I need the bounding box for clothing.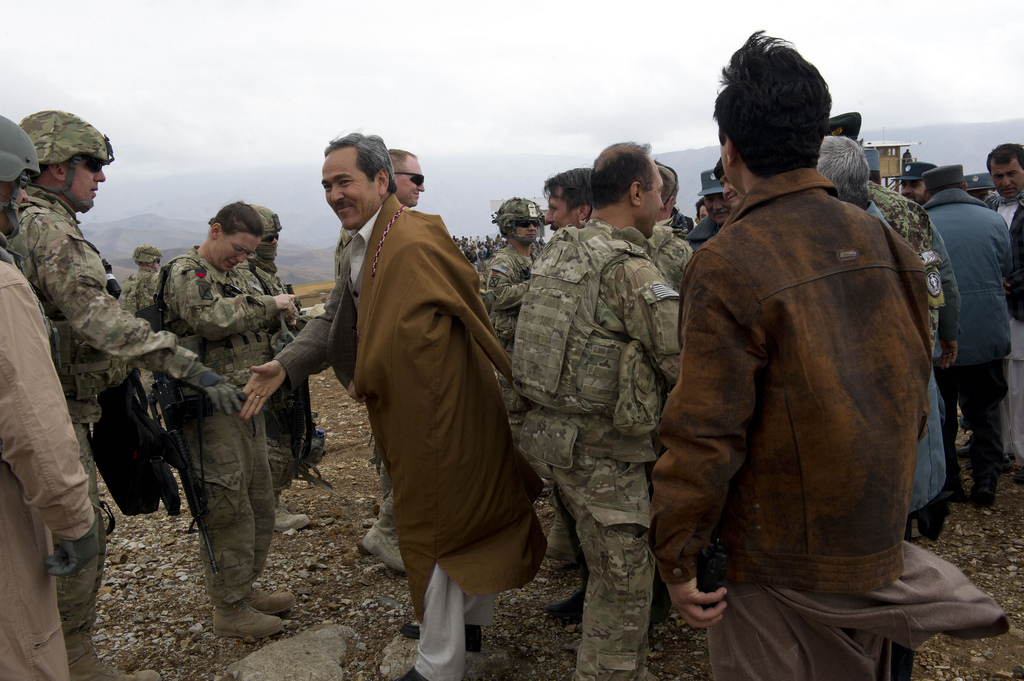
Here it is: bbox=[0, 230, 97, 680].
